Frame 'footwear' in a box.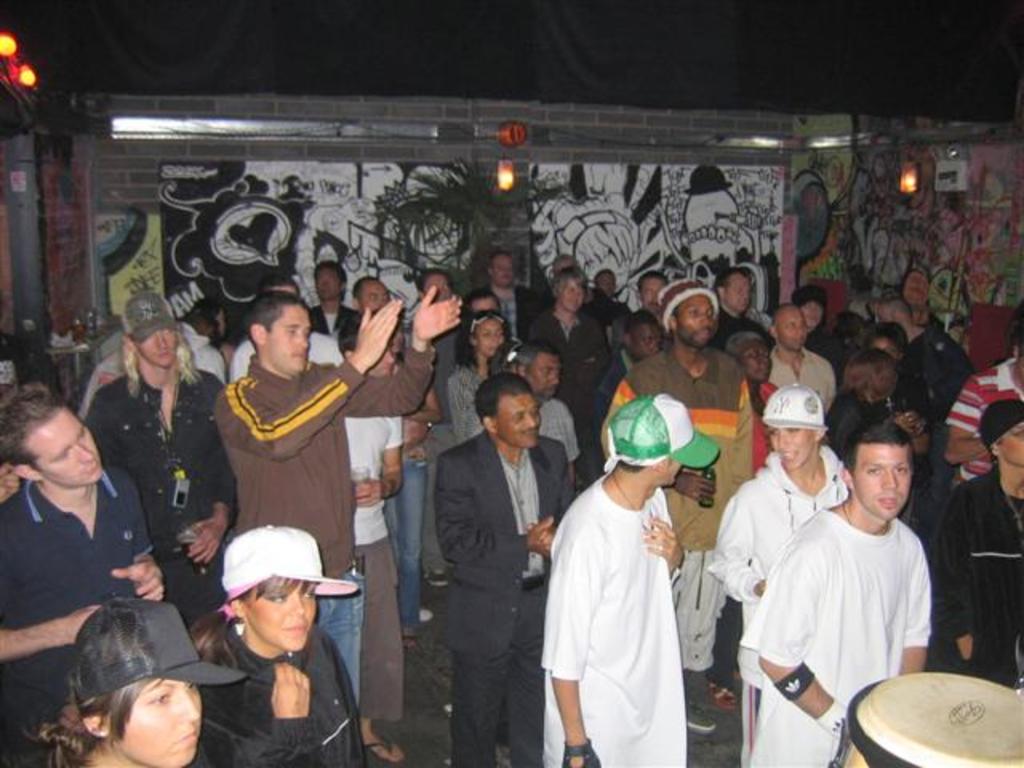
<box>688,672,736,709</box>.
